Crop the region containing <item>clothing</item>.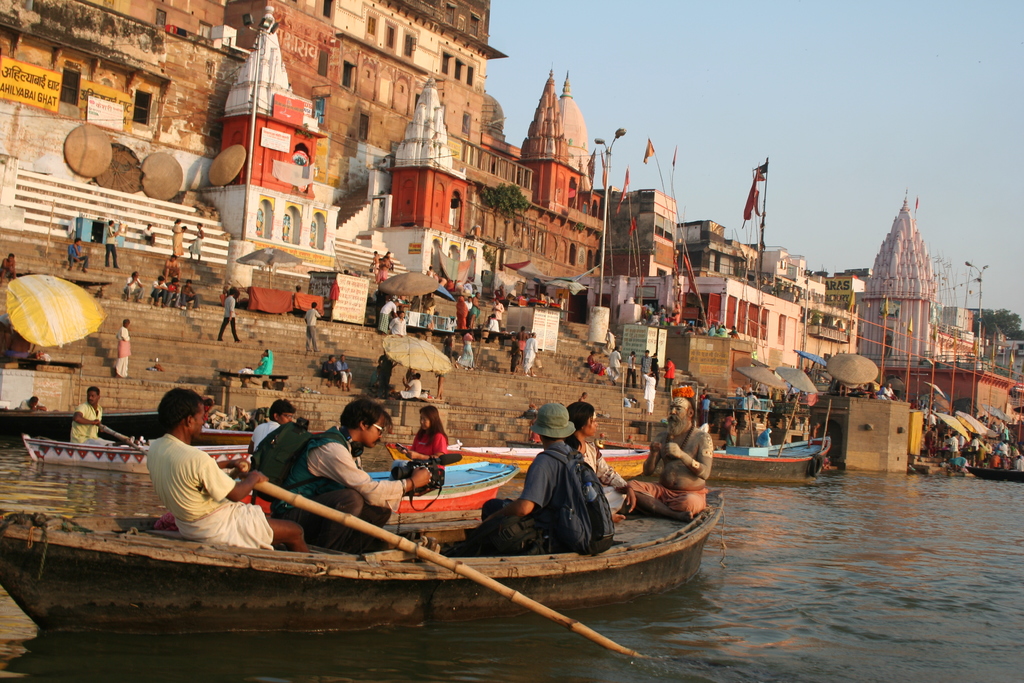
Crop region: [left=104, top=227, right=122, bottom=265].
